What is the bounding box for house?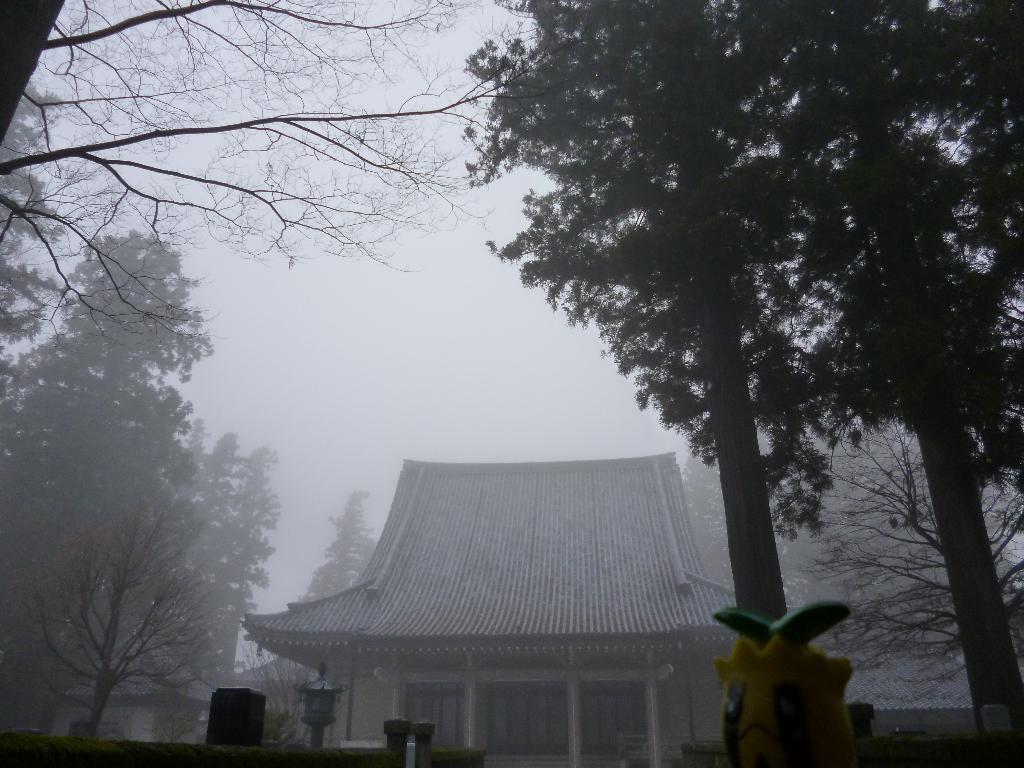
bbox(240, 452, 740, 767).
